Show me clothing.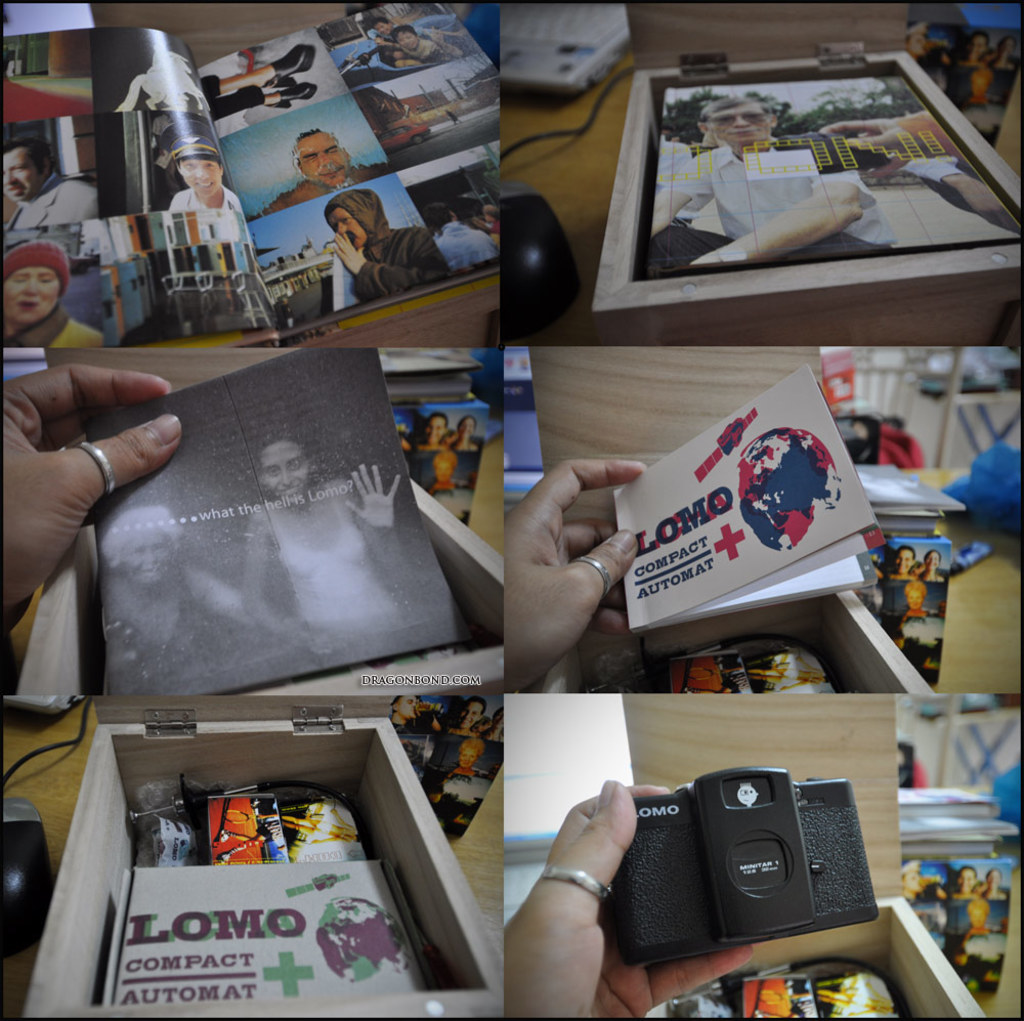
clothing is here: <region>0, 243, 113, 349</region>.
